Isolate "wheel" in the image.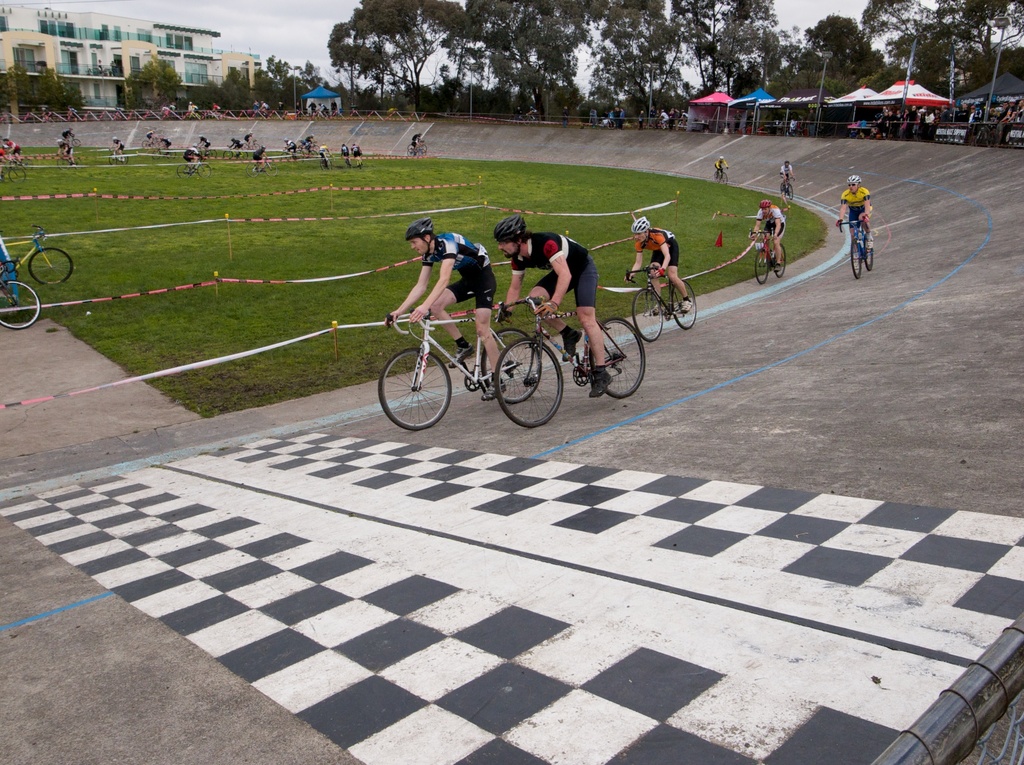
Isolated region: 8, 166, 26, 184.
